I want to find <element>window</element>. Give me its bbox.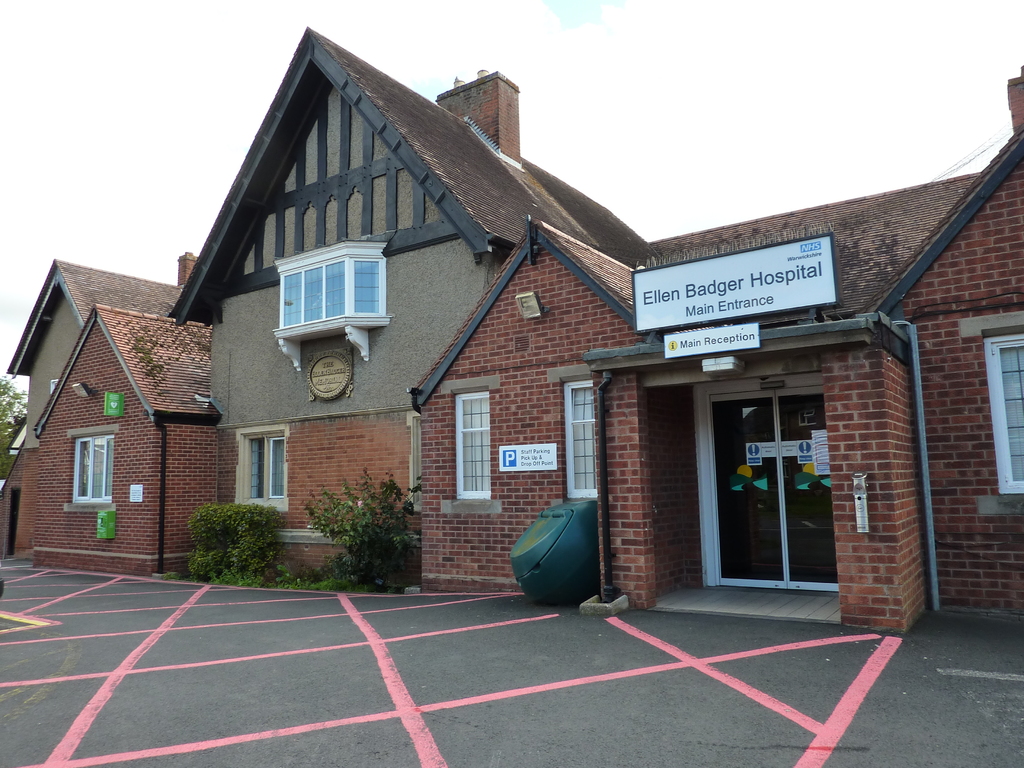
crop(271, 240, 397, 321).
